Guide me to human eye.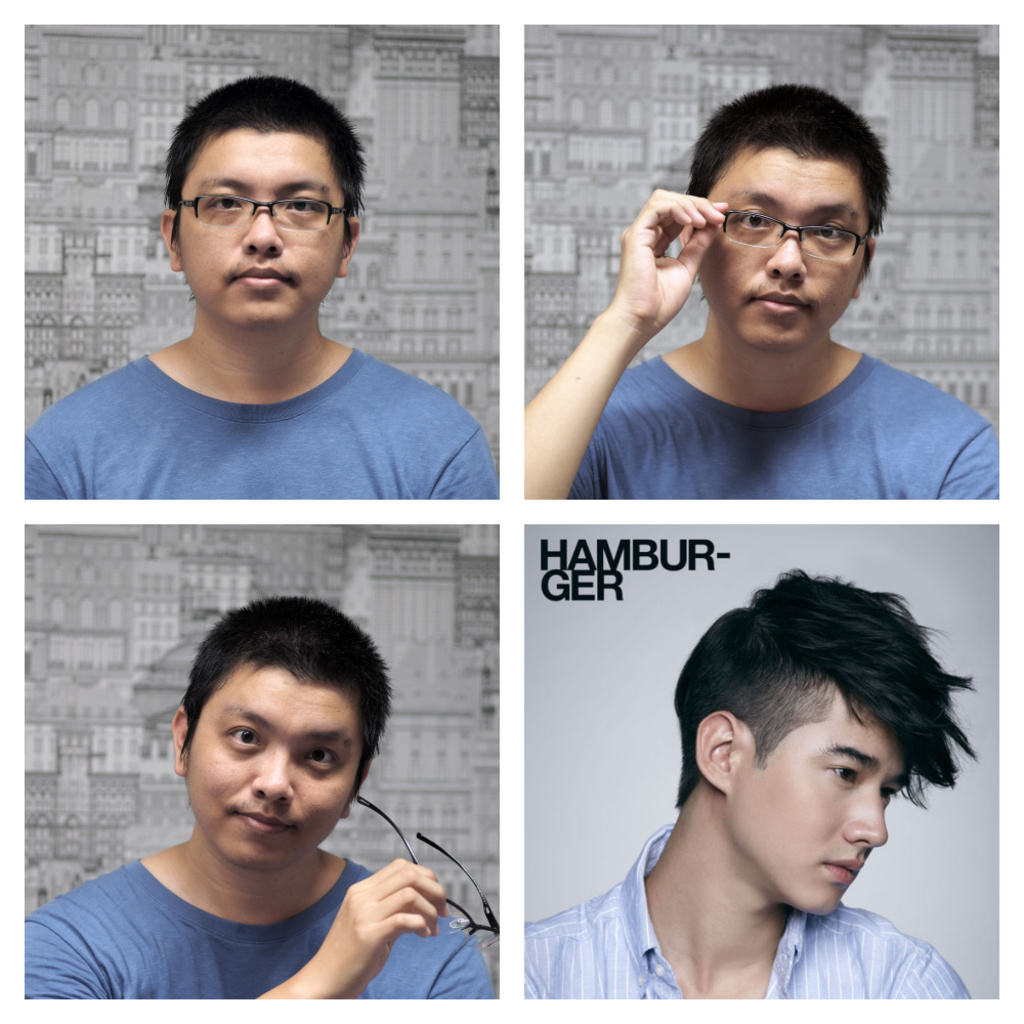
Guidance: x1=297 y1=745 x2=339 y2=774.
